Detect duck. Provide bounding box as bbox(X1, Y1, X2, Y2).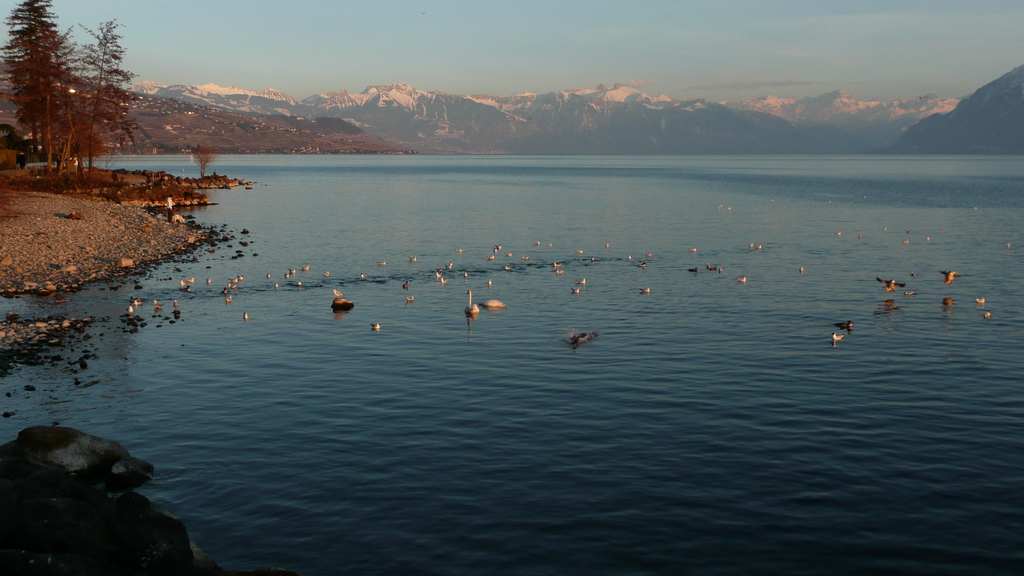
bbox(133, 299, 148, 306).
